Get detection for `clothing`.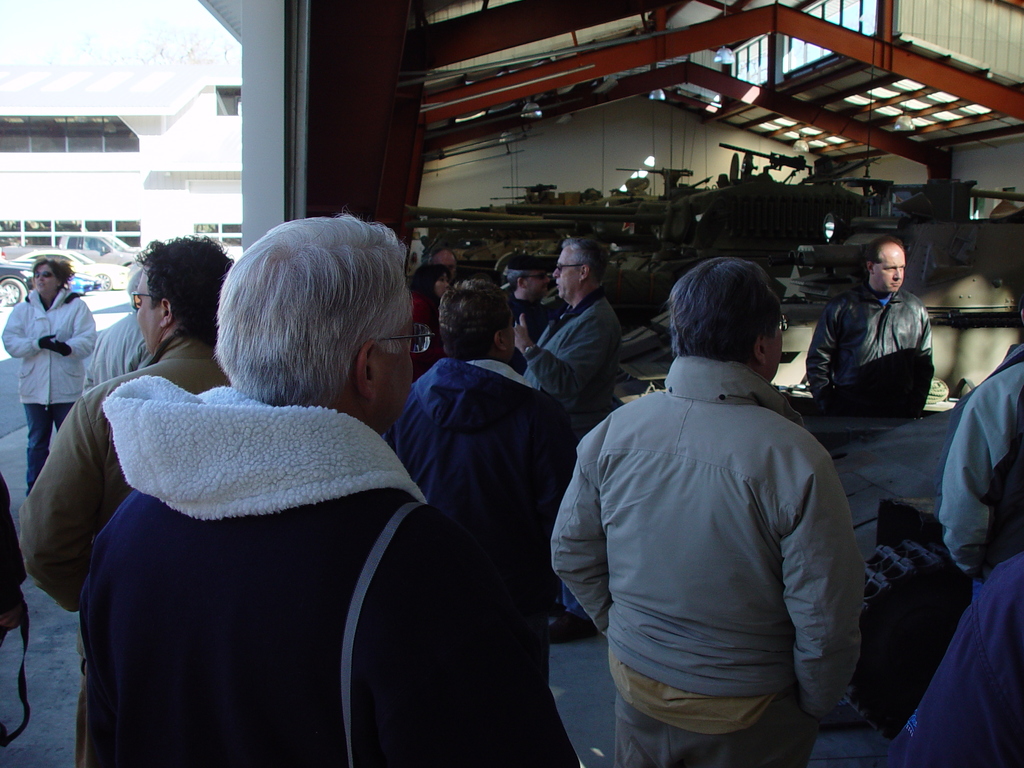
Detection: crop(409, 291, 449, 378).
